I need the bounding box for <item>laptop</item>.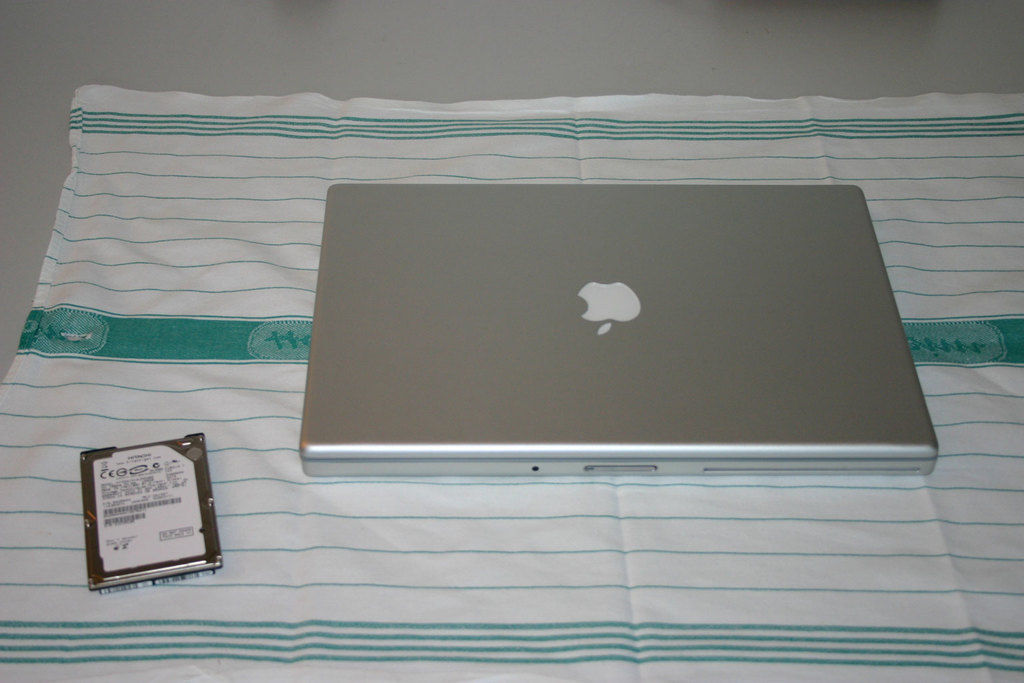
Here it is: box(294, 174, 948, 476).
